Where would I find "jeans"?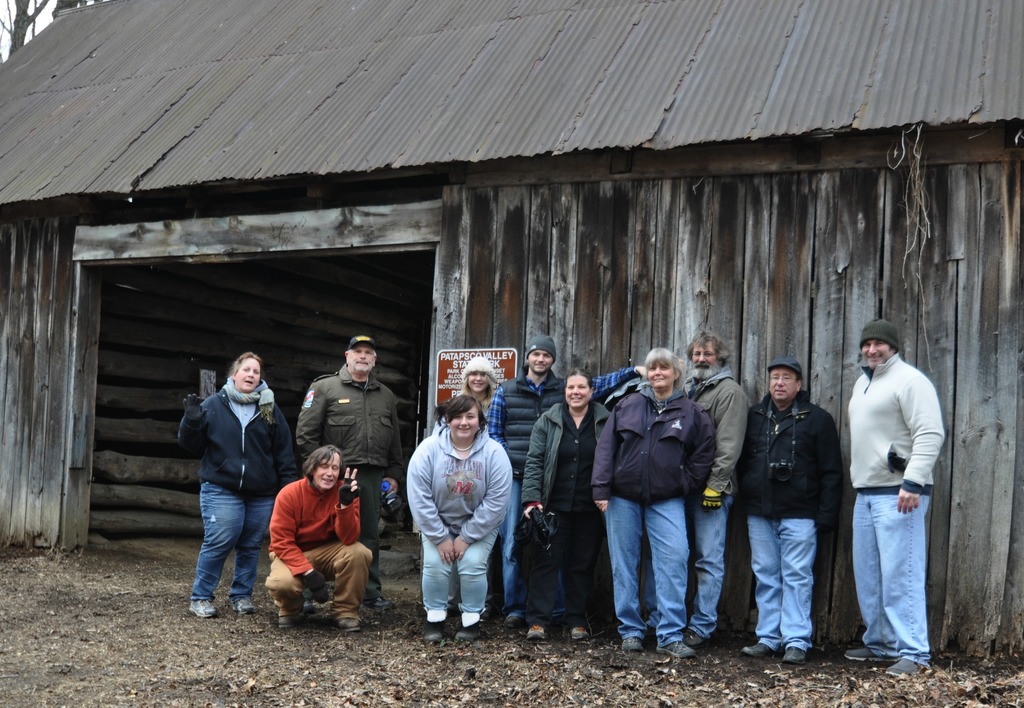
At bbox(502, 477, 572, 628).
